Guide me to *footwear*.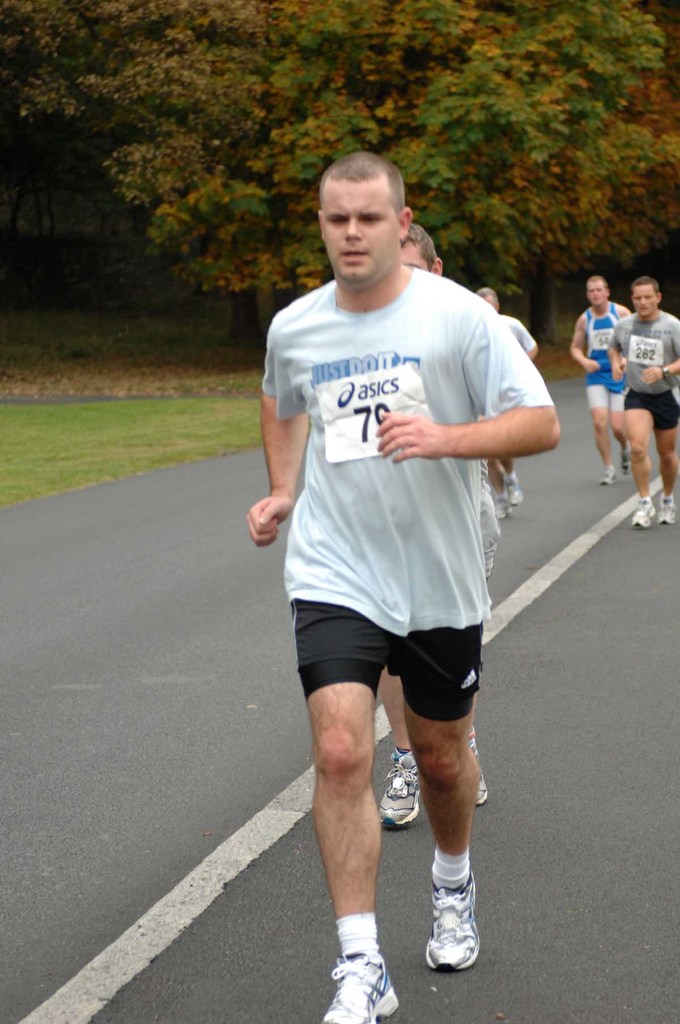
Guidance: rect(481, 545, 506, 574).
